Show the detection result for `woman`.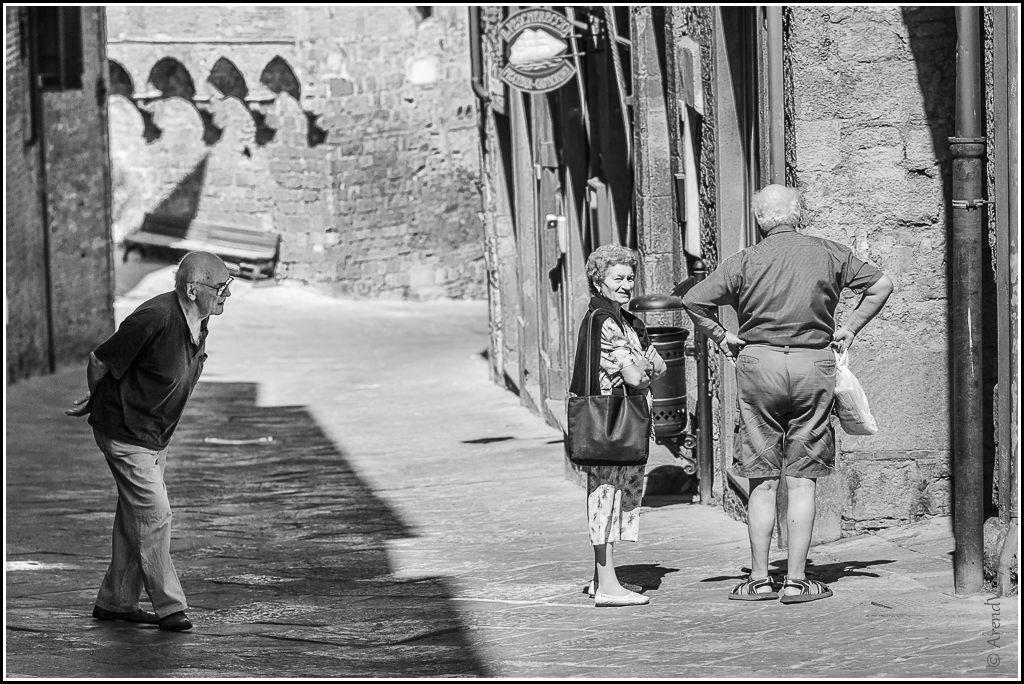
locate(581, 250, 690, 619).
